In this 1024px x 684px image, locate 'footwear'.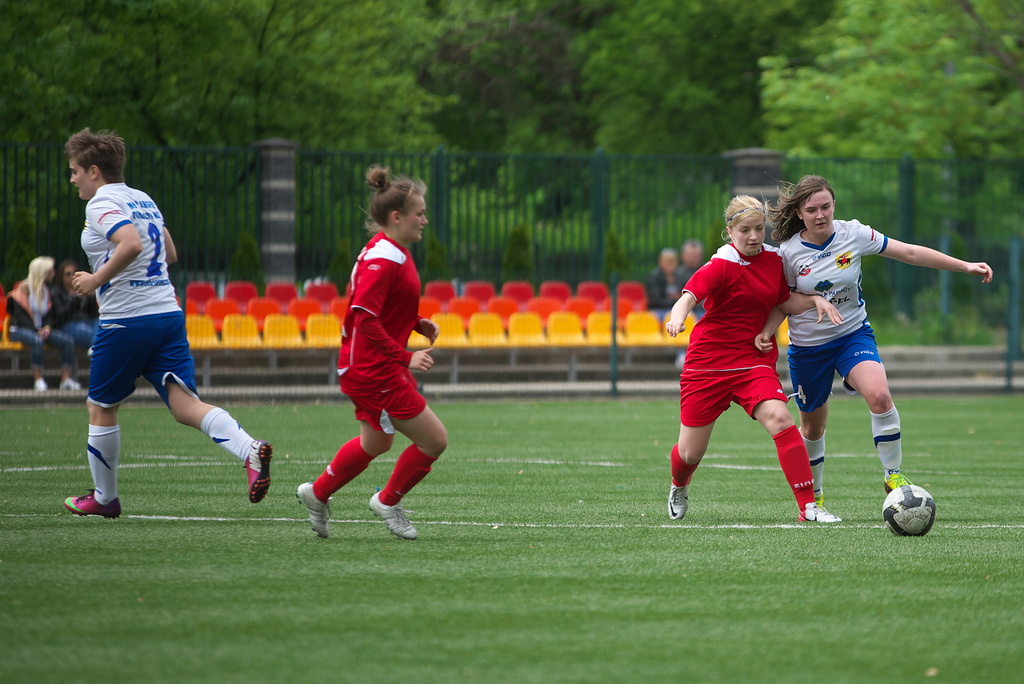
Bounding box: crop(366, 491, 417, 542).
